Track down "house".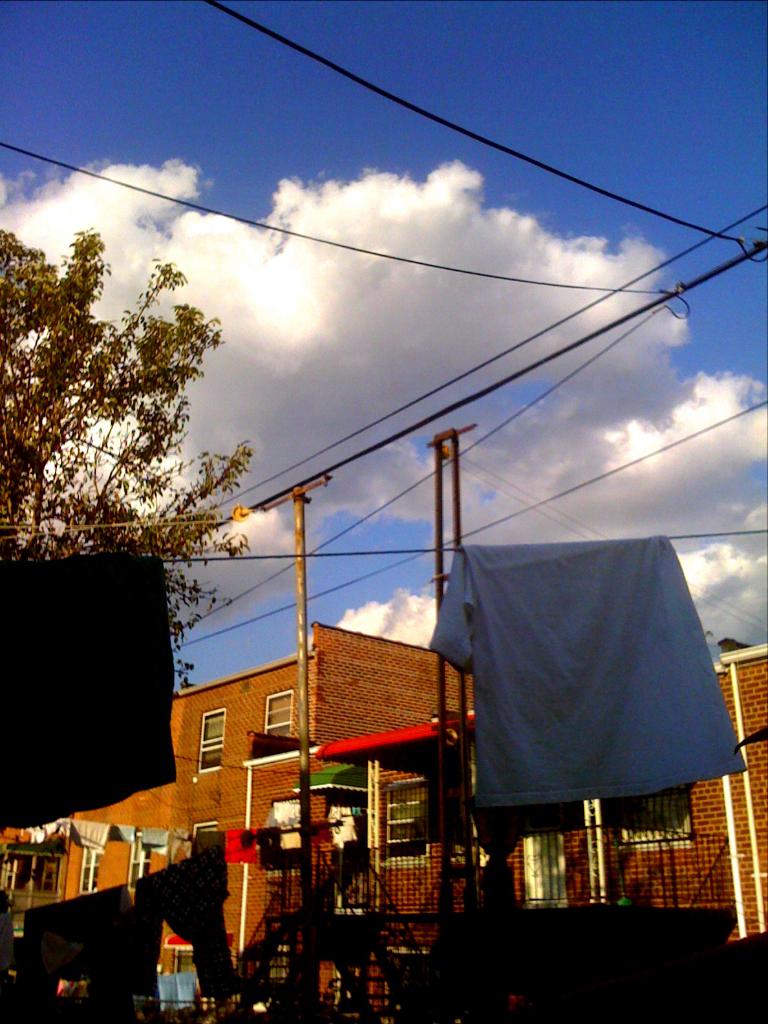
Tracked to l=0, t=812, r=81, b=997.
